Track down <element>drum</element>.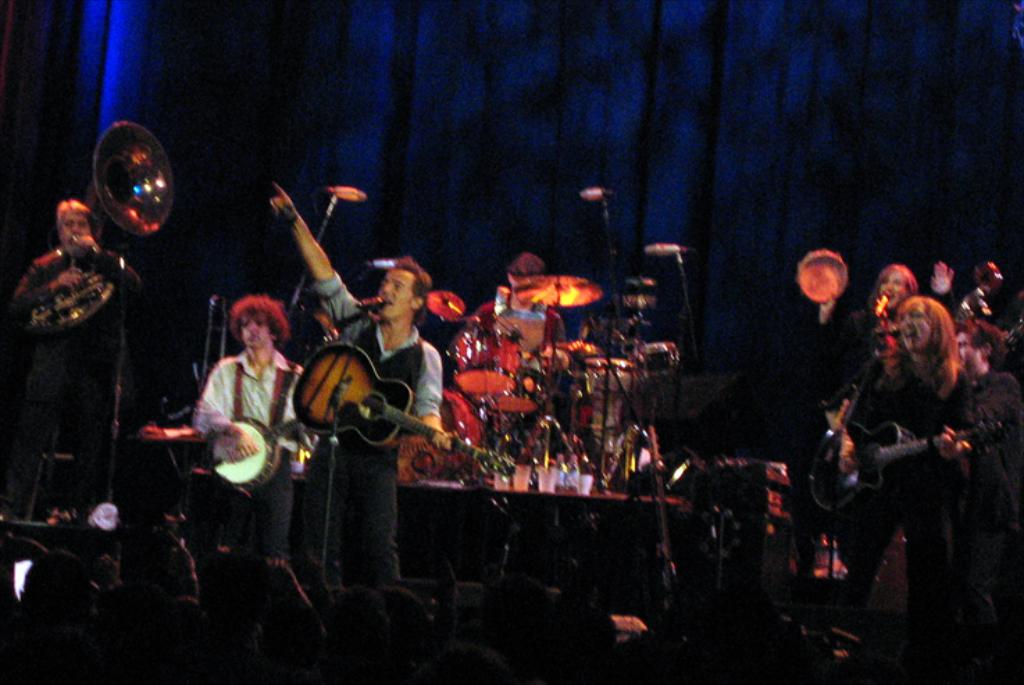
Tracked to select_region(668, 340, 682, 363).
